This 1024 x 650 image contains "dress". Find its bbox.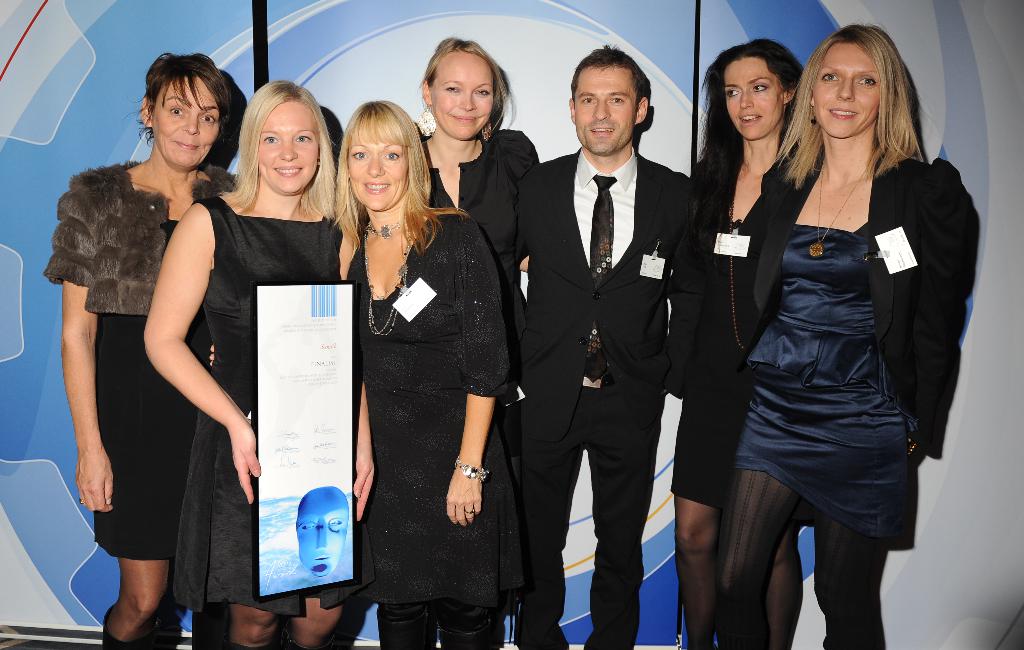
[x1=669, y1=133, x2=815, y2=512].
